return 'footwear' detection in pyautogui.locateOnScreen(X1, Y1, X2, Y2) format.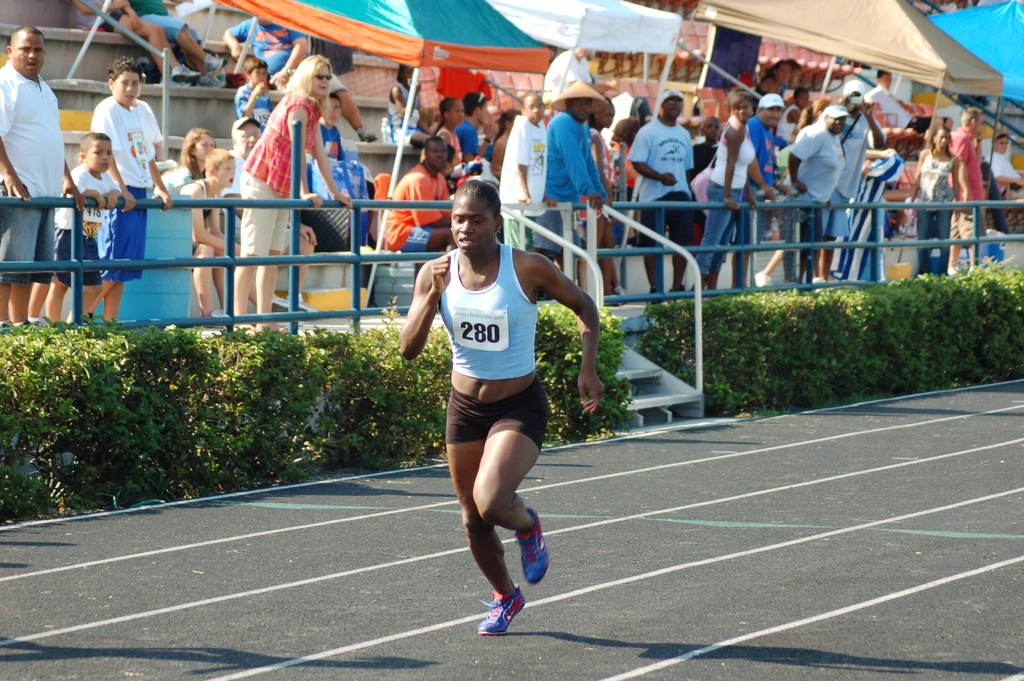
pyautogui.locateOnScreen(751, 272, 774, 293).
